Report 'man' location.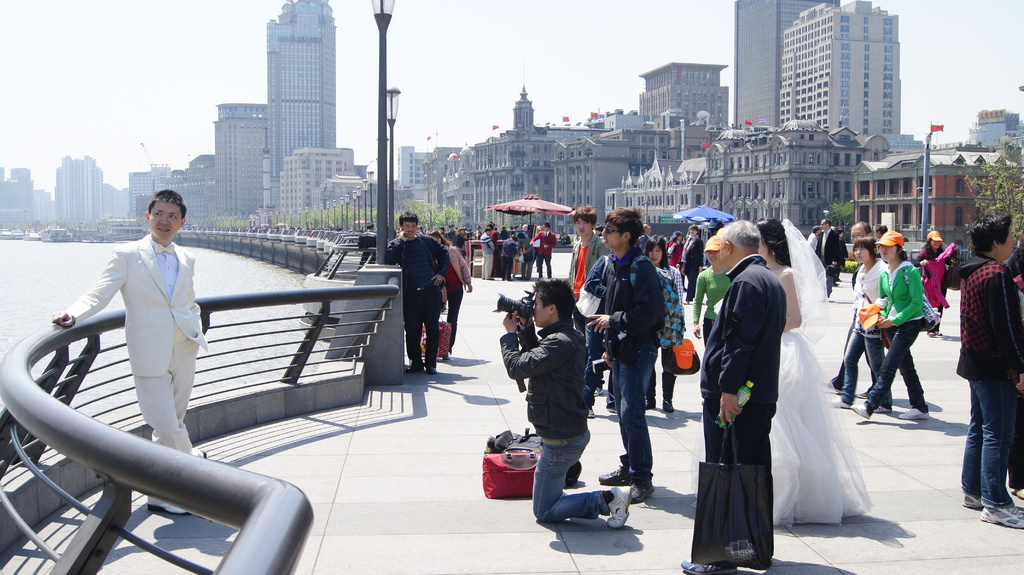
Report: <box>480,227,495,282</box>.
